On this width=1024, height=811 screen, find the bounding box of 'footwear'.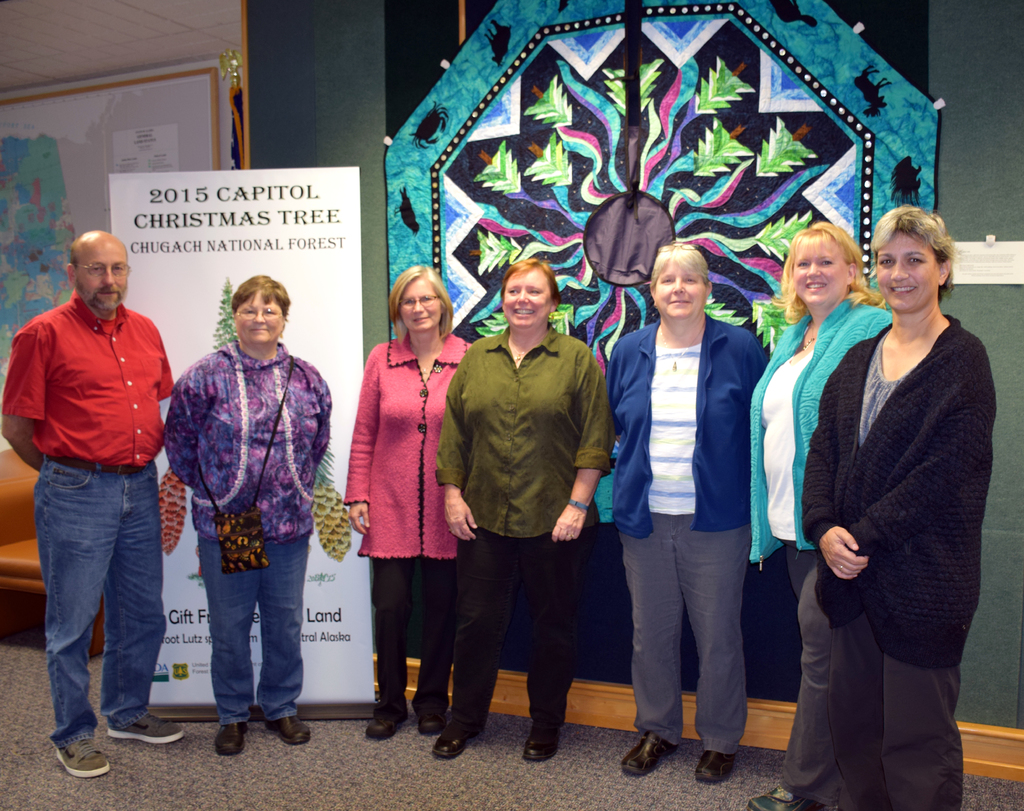
Bounding box: 108,712,191,745.
